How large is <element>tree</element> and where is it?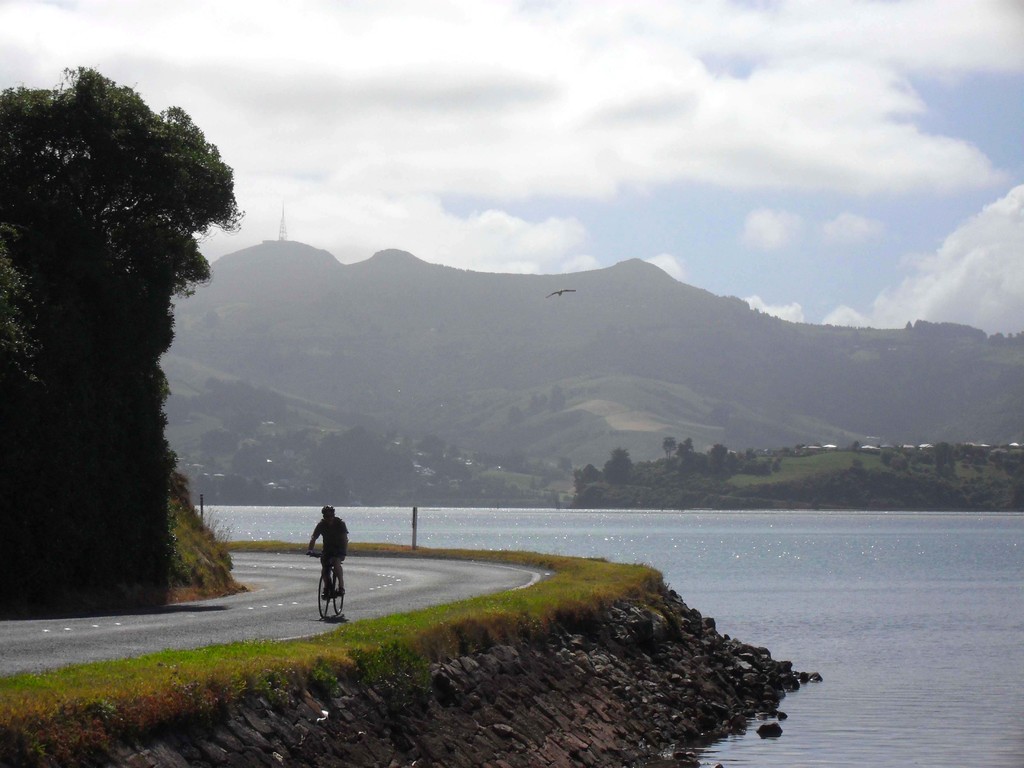
Bounding box: region(504, 403, 526, 430).
